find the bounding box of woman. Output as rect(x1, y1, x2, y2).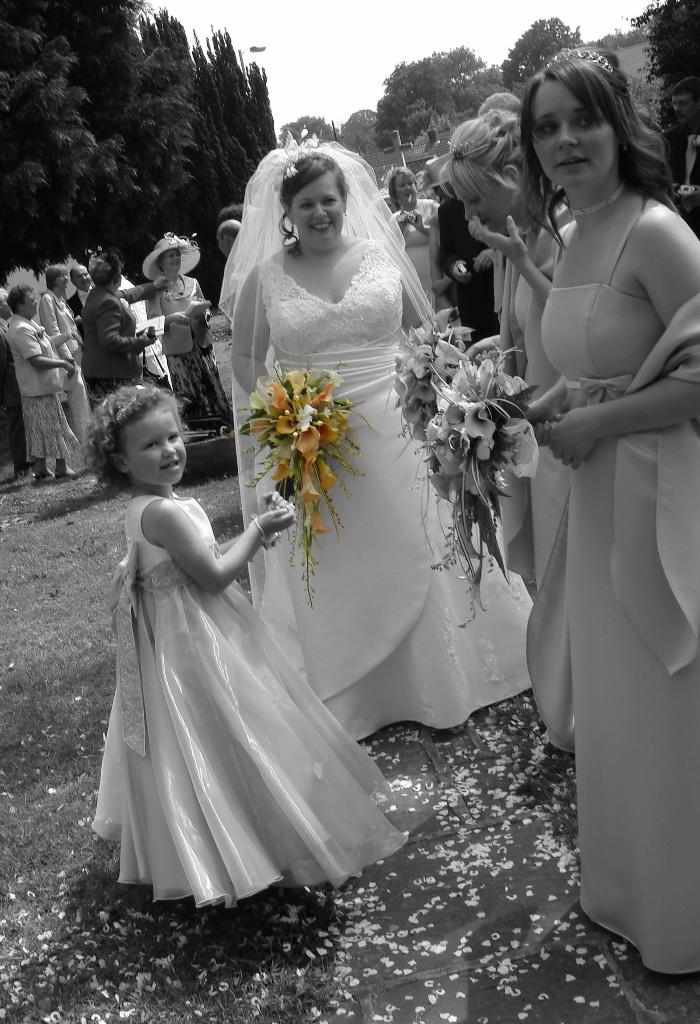
rect(449, 95, 575, 756).
